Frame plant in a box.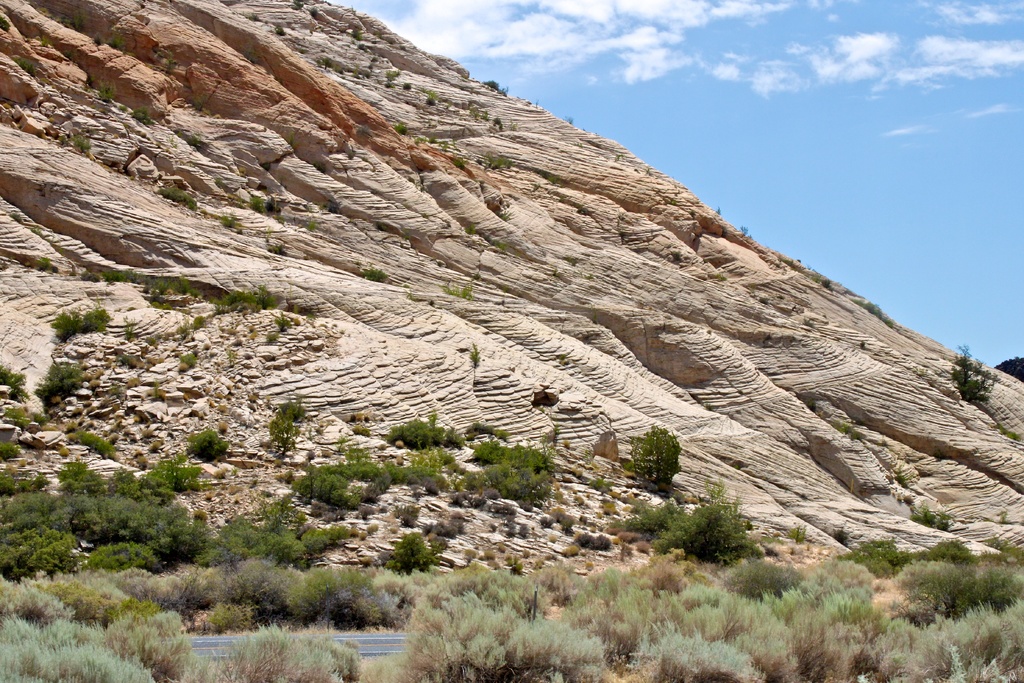
box(471, 418, 505, 440).
